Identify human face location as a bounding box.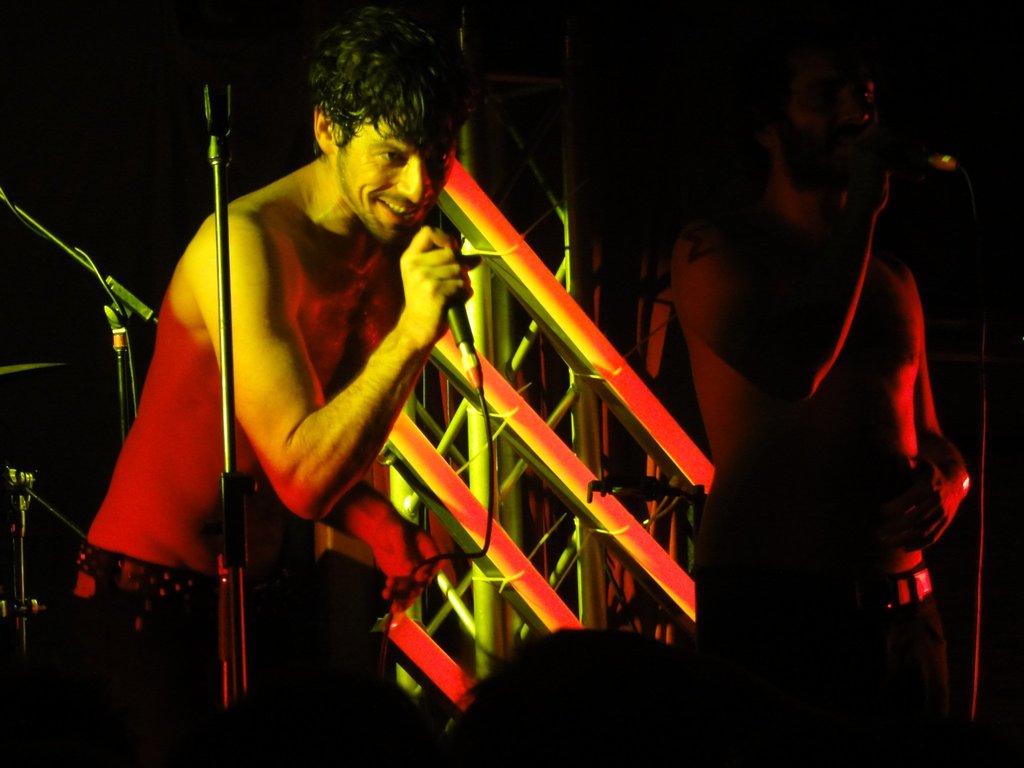
select_region(779, 45, 882, 181).
